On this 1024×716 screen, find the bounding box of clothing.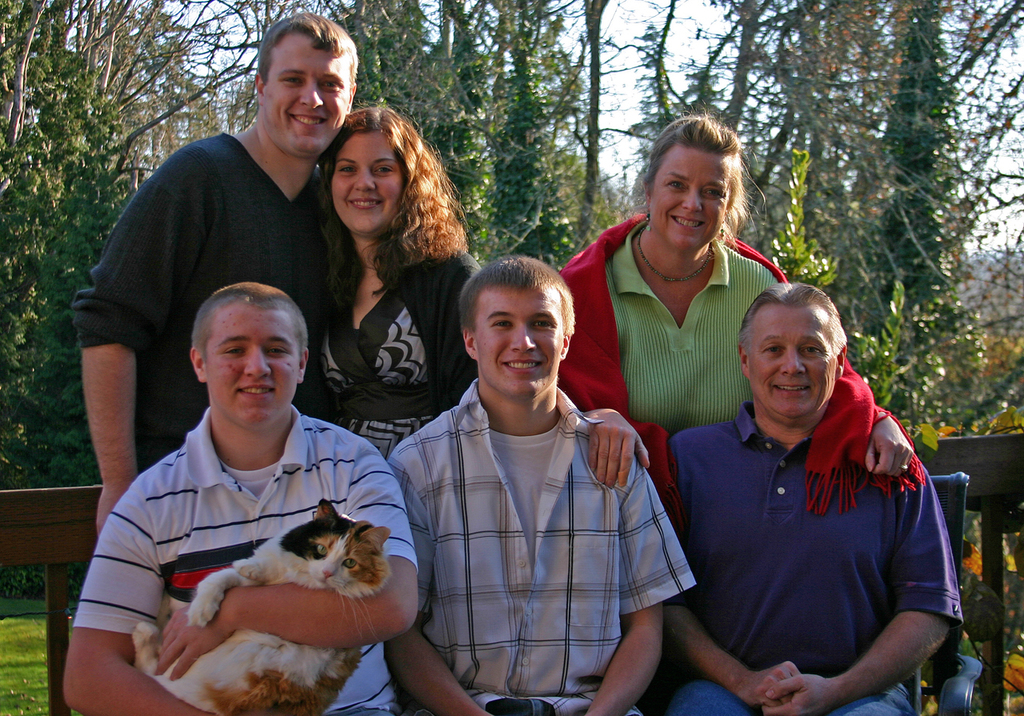
Bounding box: 83,134,362,470.
